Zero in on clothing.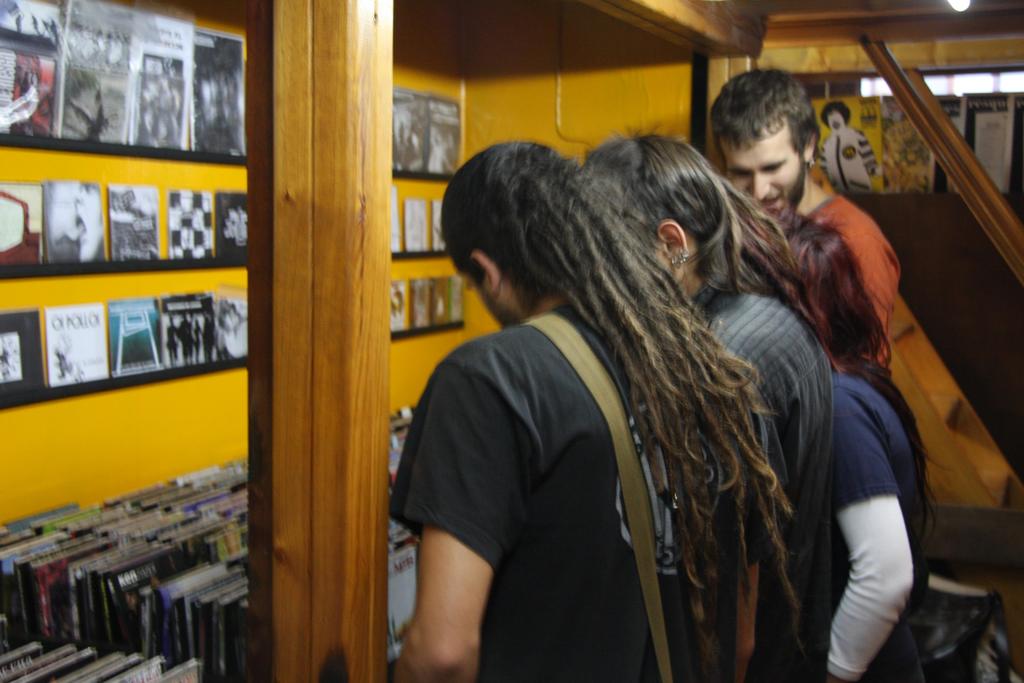
Zeroed in: {"x1": 834, "y1": 357, "x2": 926, "y2": 682}.
